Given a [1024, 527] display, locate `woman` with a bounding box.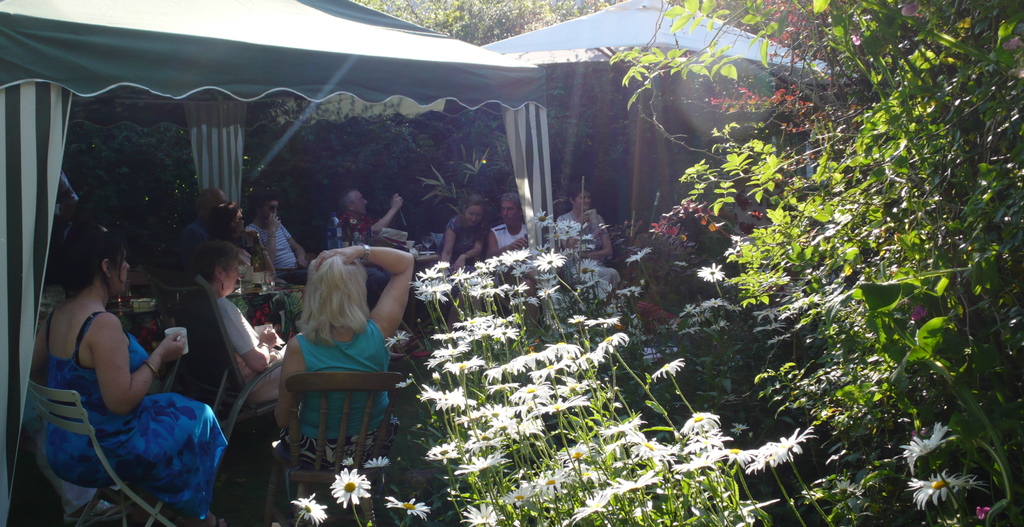
Located: bbox(196, 237, 294, 411).
